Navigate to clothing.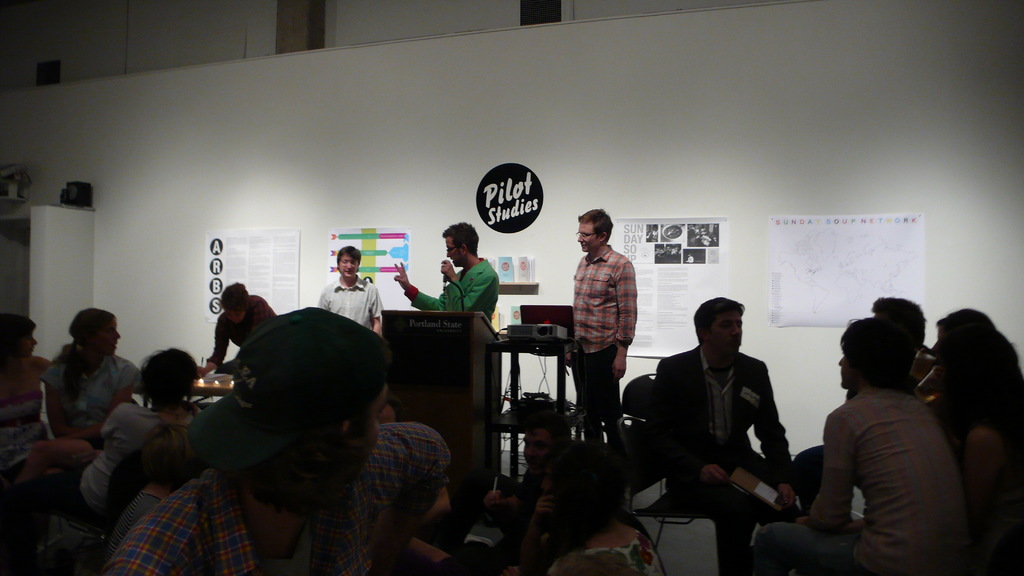
Navigation target: <bbox>793, 369, 1005, 575</bbox>.
